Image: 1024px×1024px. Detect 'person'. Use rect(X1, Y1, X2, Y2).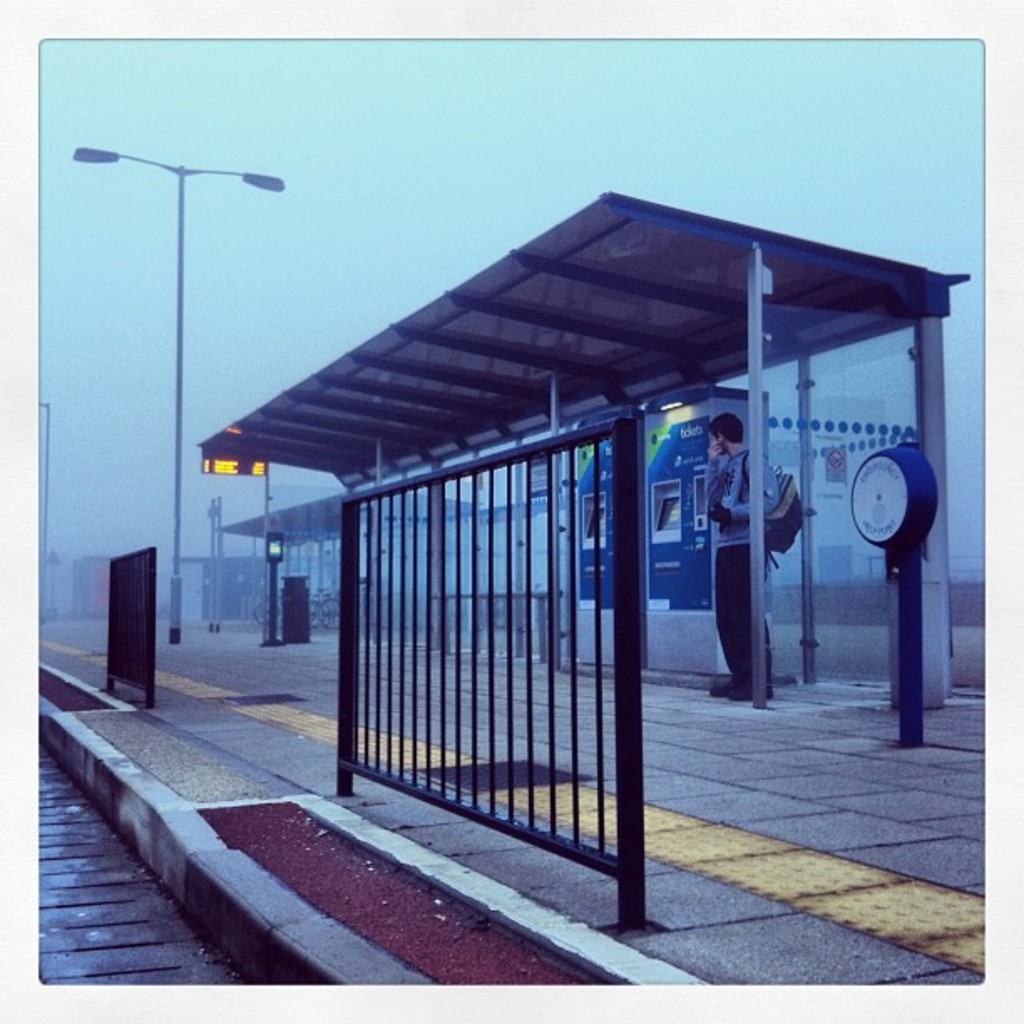
rect(706, 415, 775, 701).
